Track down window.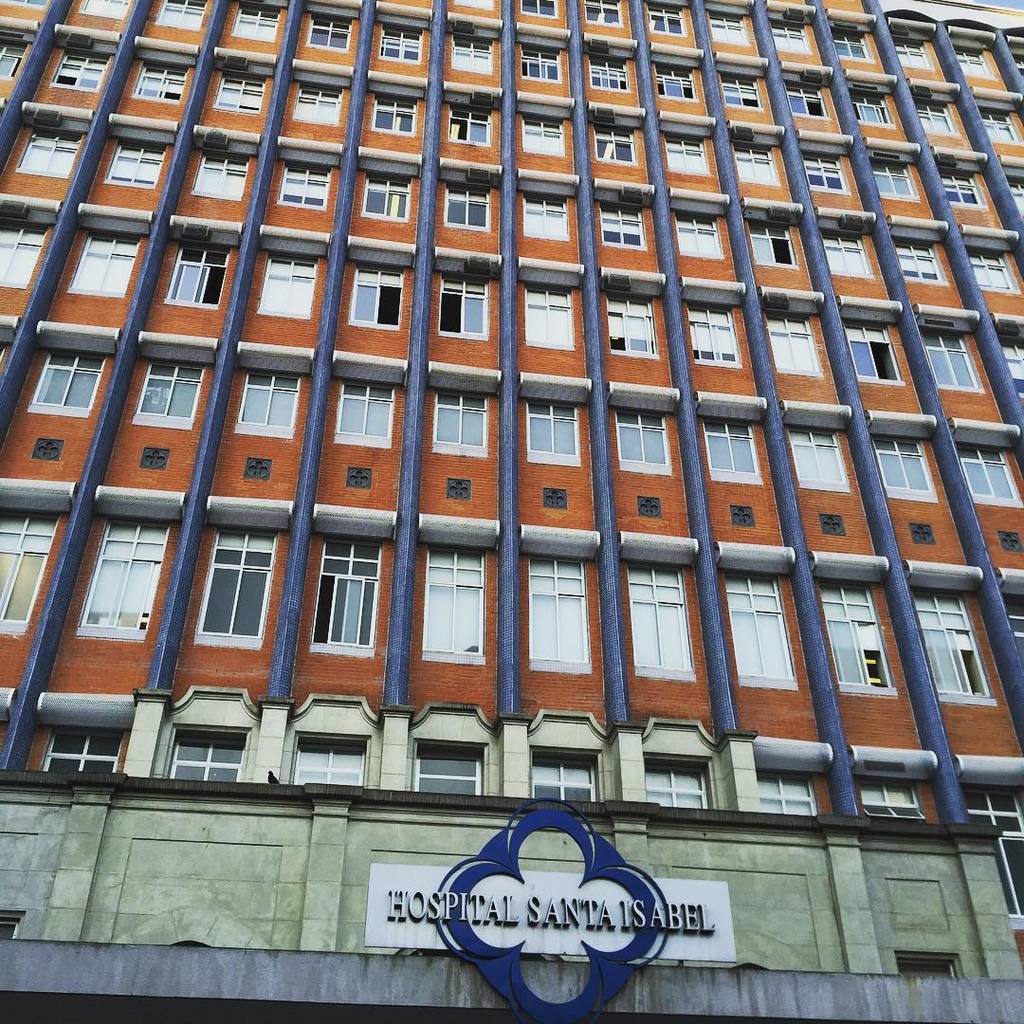
Tracked to (left=0, top=27, right=33, bottom=78).
